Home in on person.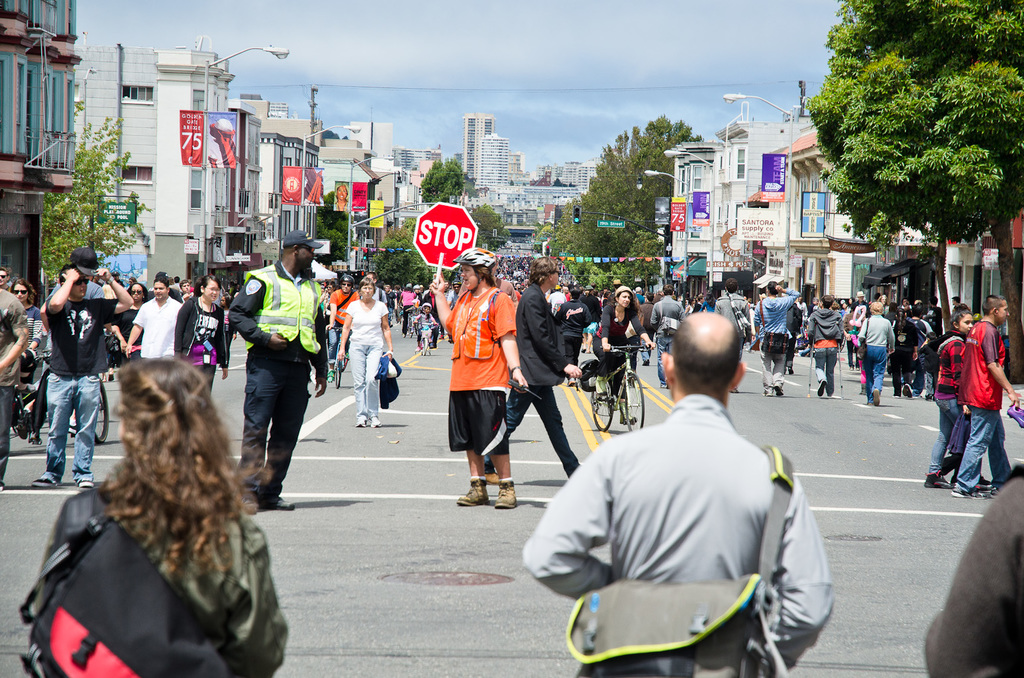
Homed in at {"left": 7, "top": 277, "right": 40, "bottom": 385}.
